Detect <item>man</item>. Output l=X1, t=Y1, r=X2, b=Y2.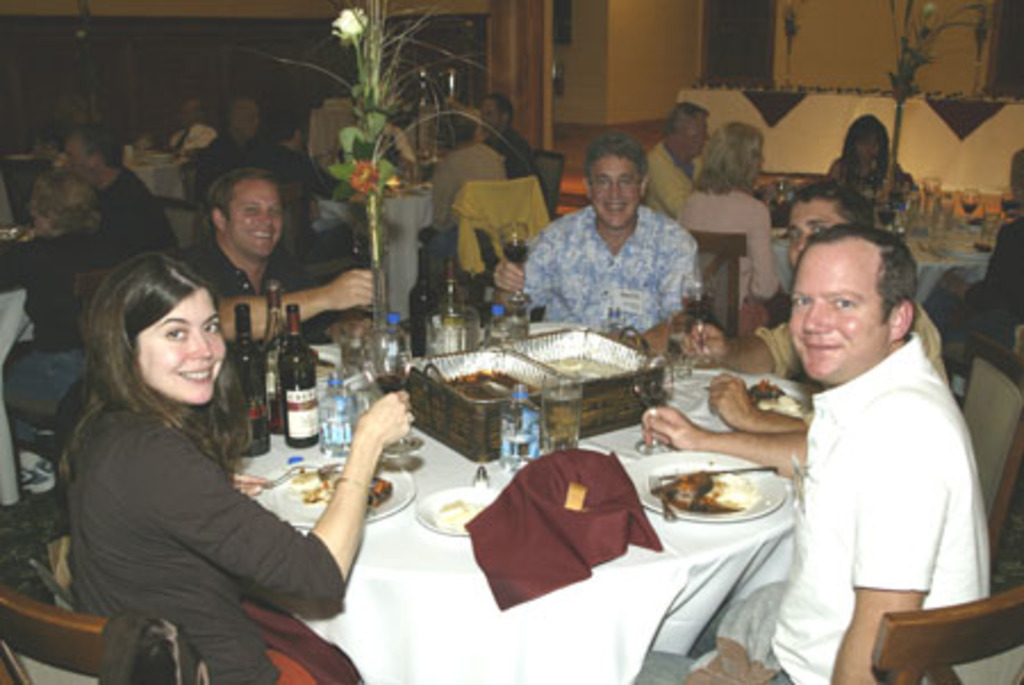
l=184, t=166, r=371, b=357.
